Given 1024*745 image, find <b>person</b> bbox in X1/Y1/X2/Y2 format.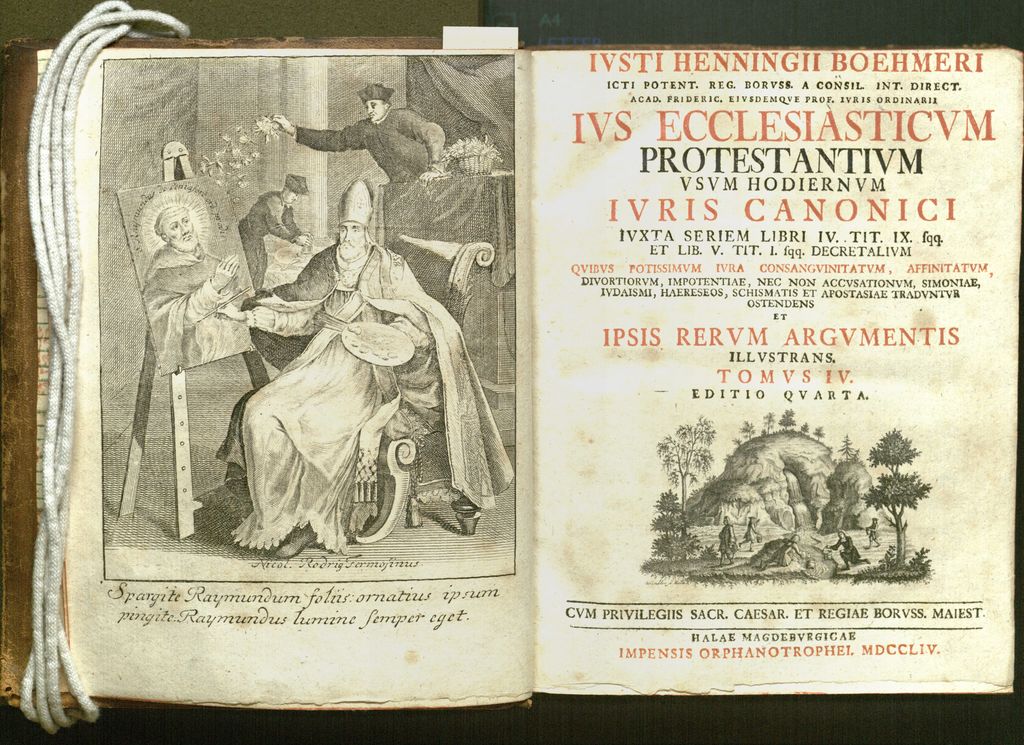
271/78/446/186.
